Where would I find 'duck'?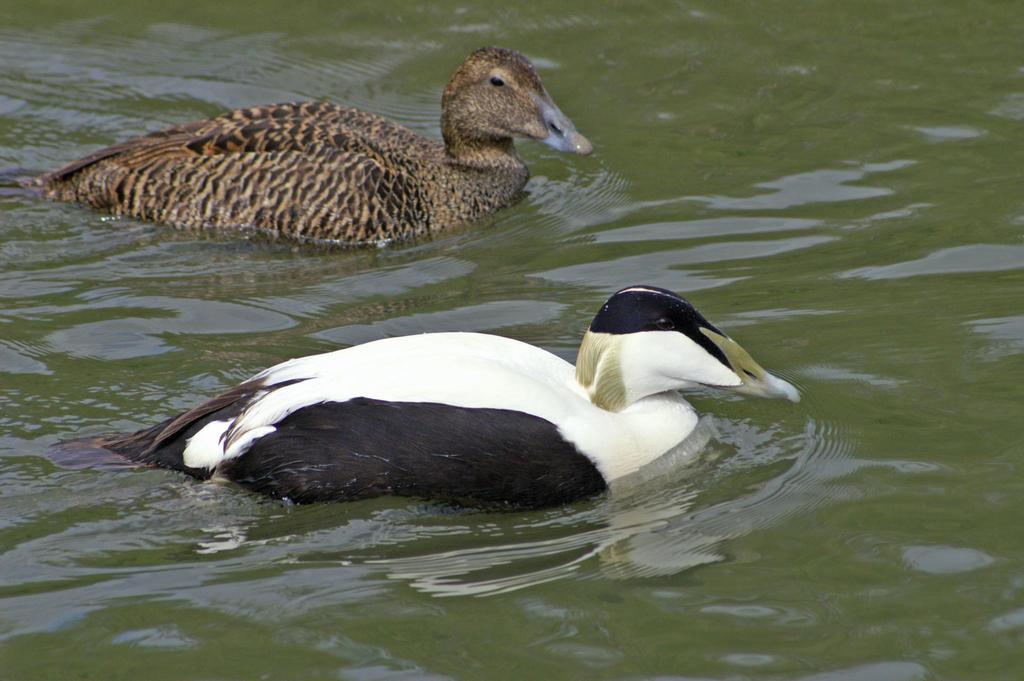
At pyautogui.locateOnScreen(0, 46, 595, 251).
